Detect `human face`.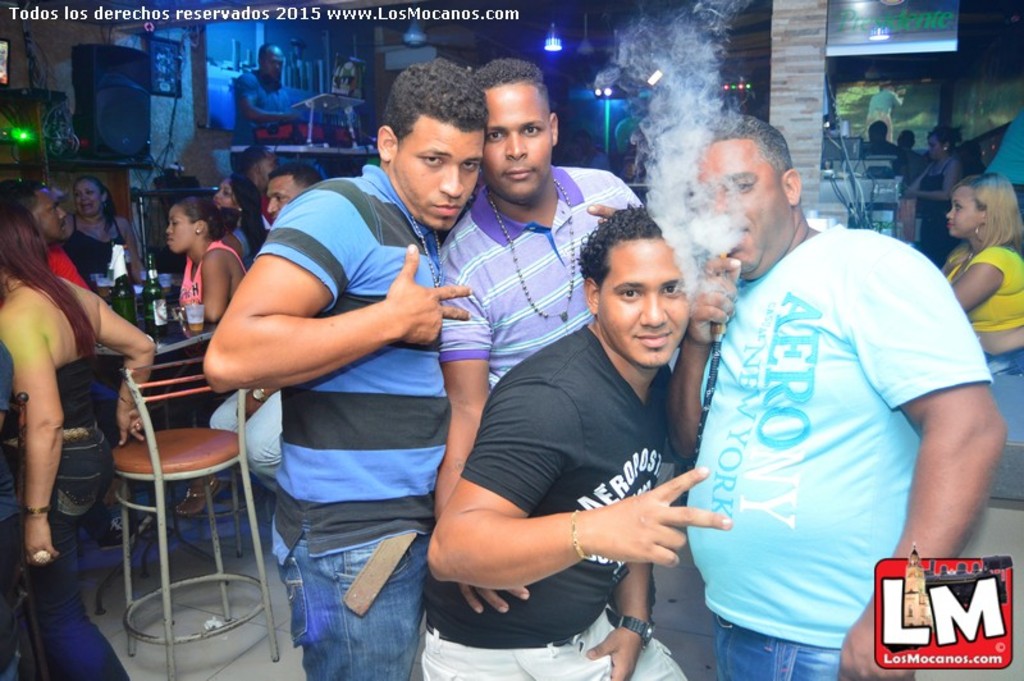
Detected at (x1=214, y1=179, x2=241, y2=211).
